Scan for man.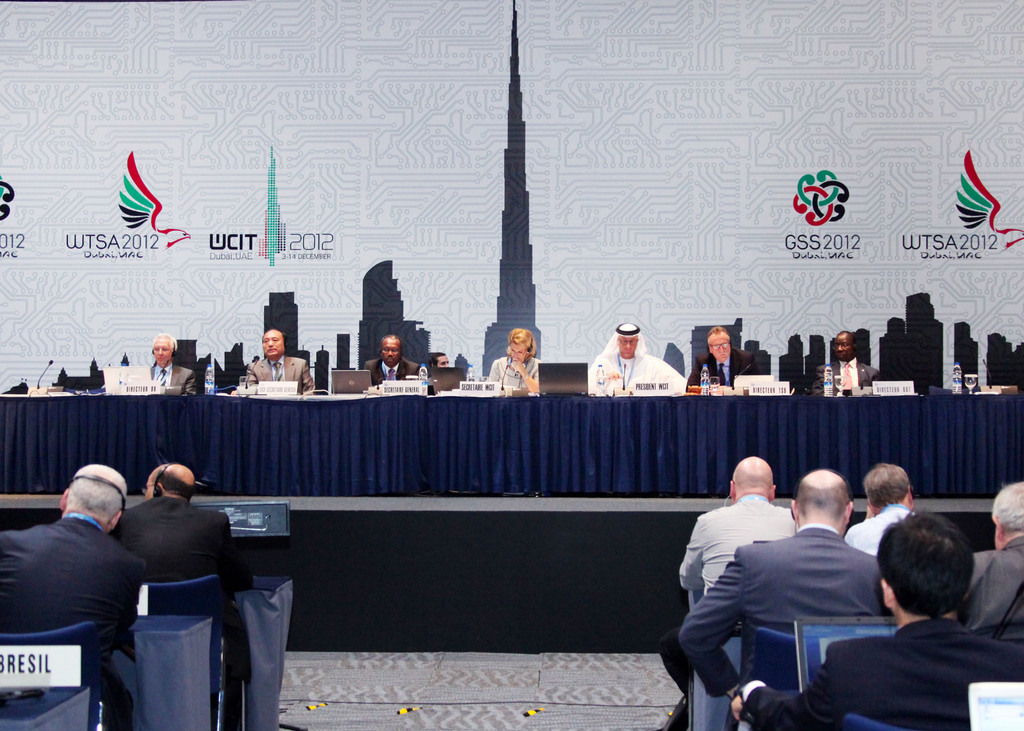
Scan result: (945,478,1023,647).
